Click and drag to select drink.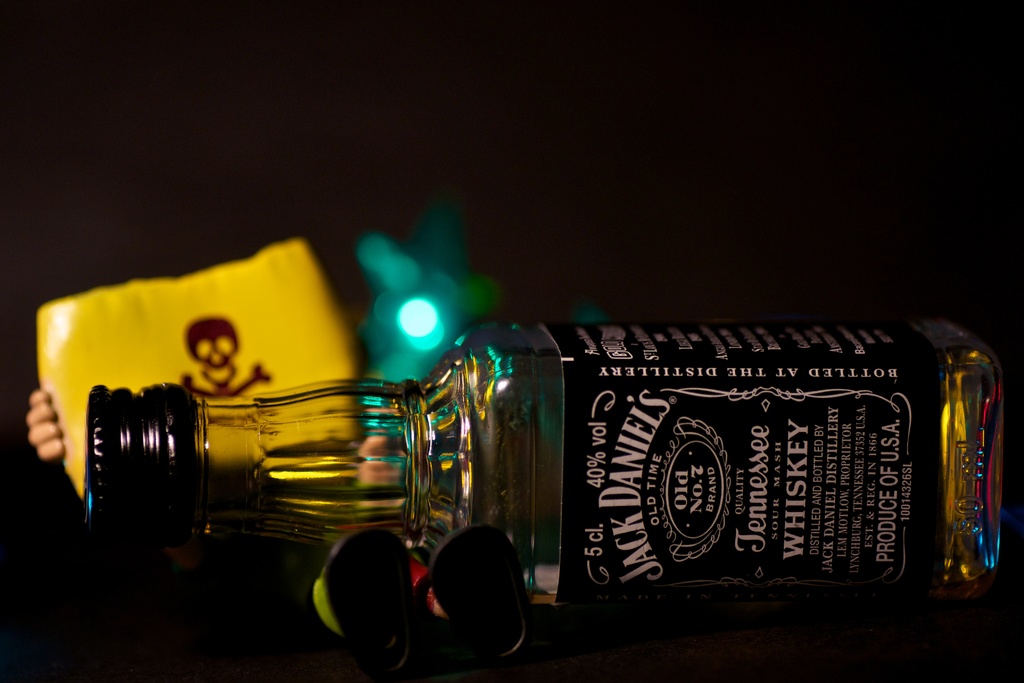
Selection: (left=85, top=324, right=1002, bottom=611).
